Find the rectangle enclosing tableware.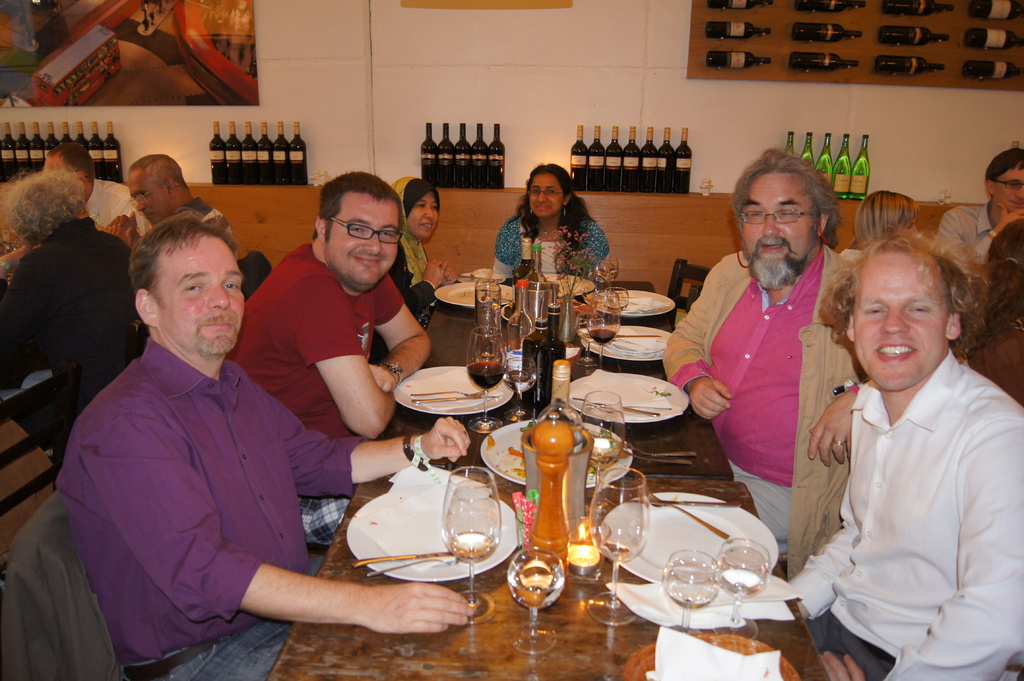
<region>601, 487, 780, 582</region>.
